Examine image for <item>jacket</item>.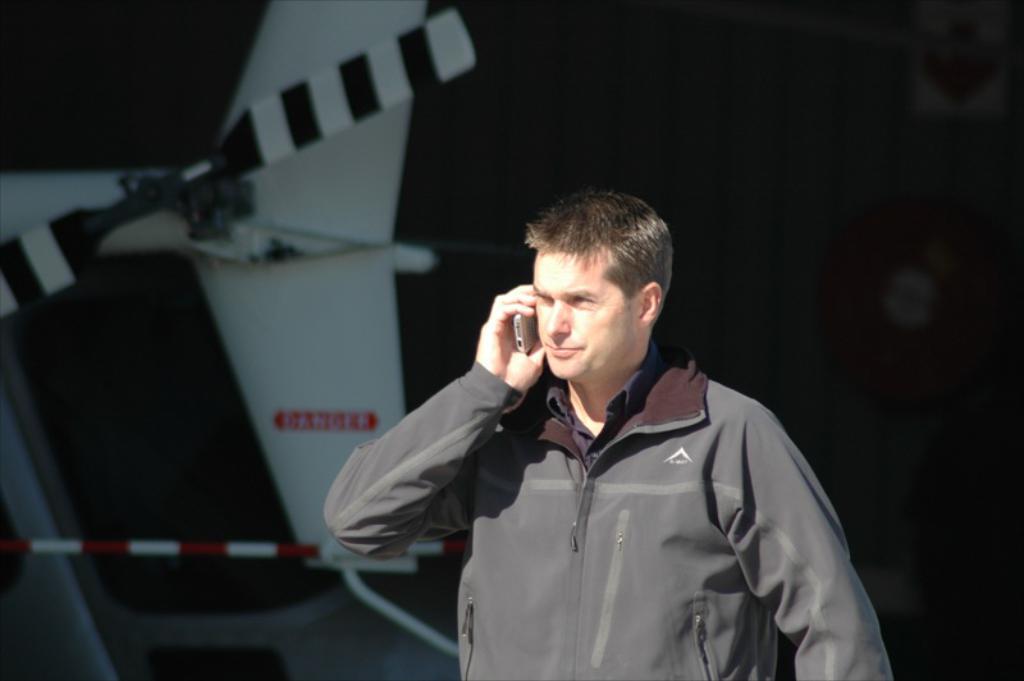
Examination result: (314, 360, 902, 680).
